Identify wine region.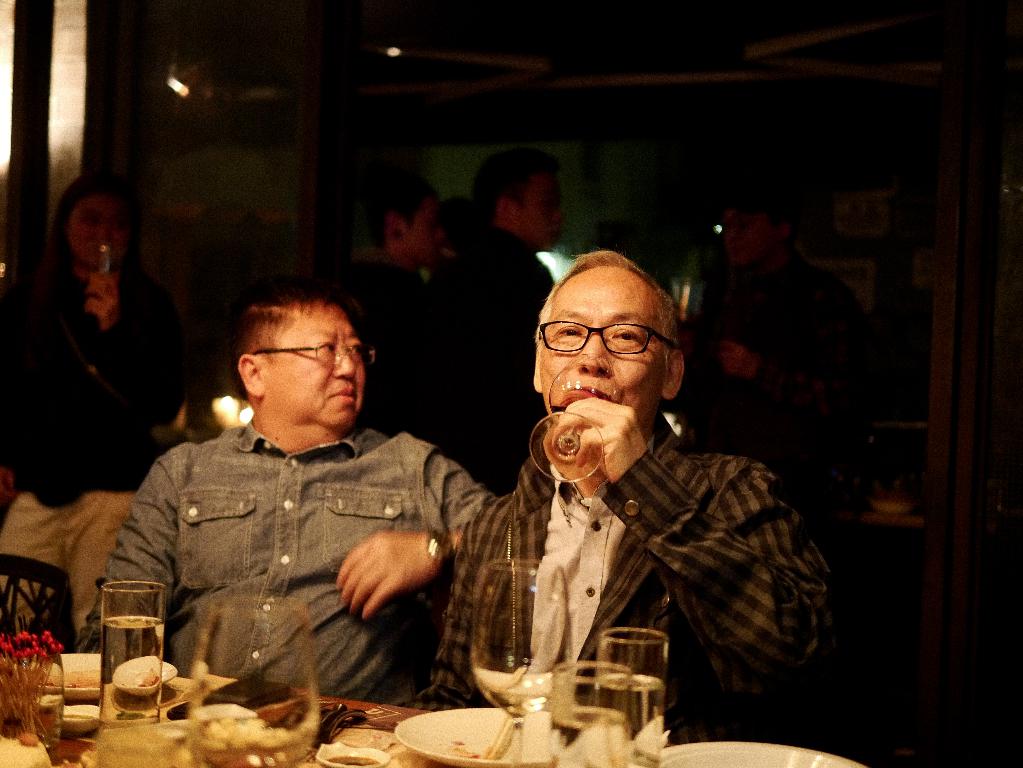
Region: x1=191 y1=721 x2=319 y2=767.
